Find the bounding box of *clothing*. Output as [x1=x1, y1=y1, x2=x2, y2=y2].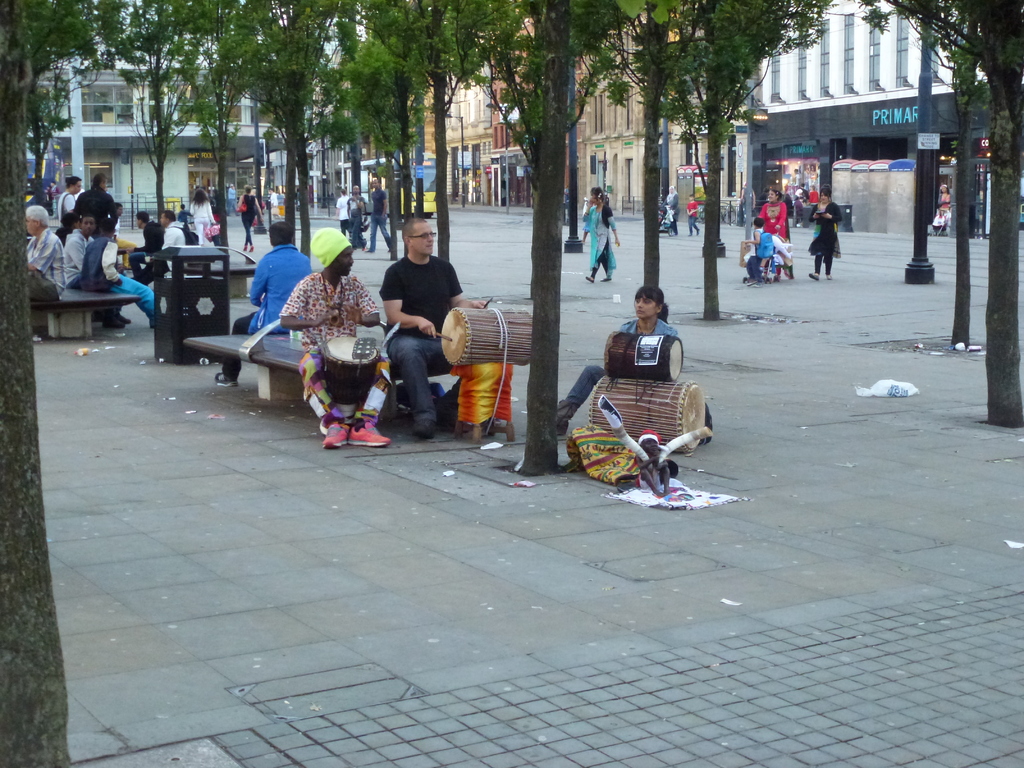
[x1=337, y1=195, x2=357, y2=241].
